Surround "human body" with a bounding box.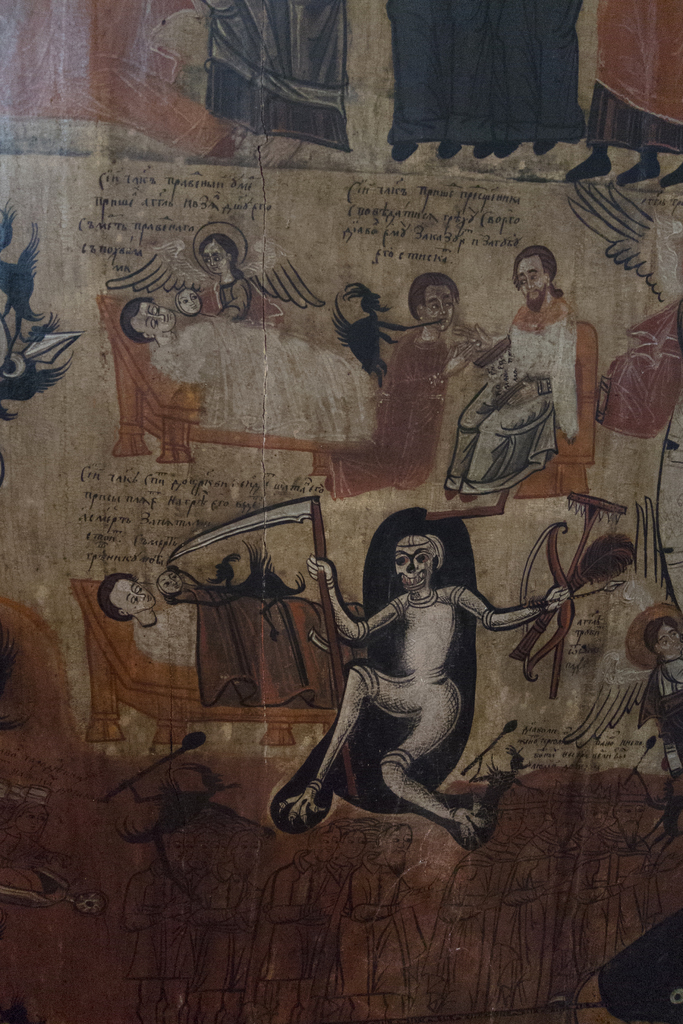
{"left": 446, "top": 294, "right": 579, "bottom": 497}.
